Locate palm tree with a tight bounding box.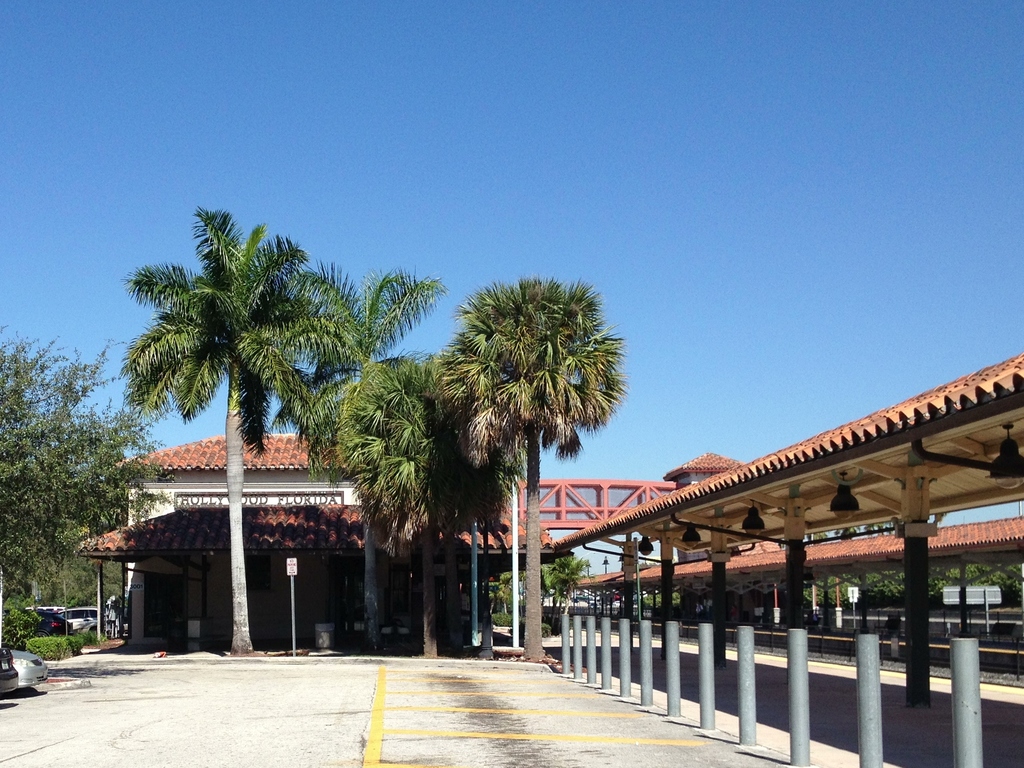
<bbox>127, 216, 344, 636</bbox>.
